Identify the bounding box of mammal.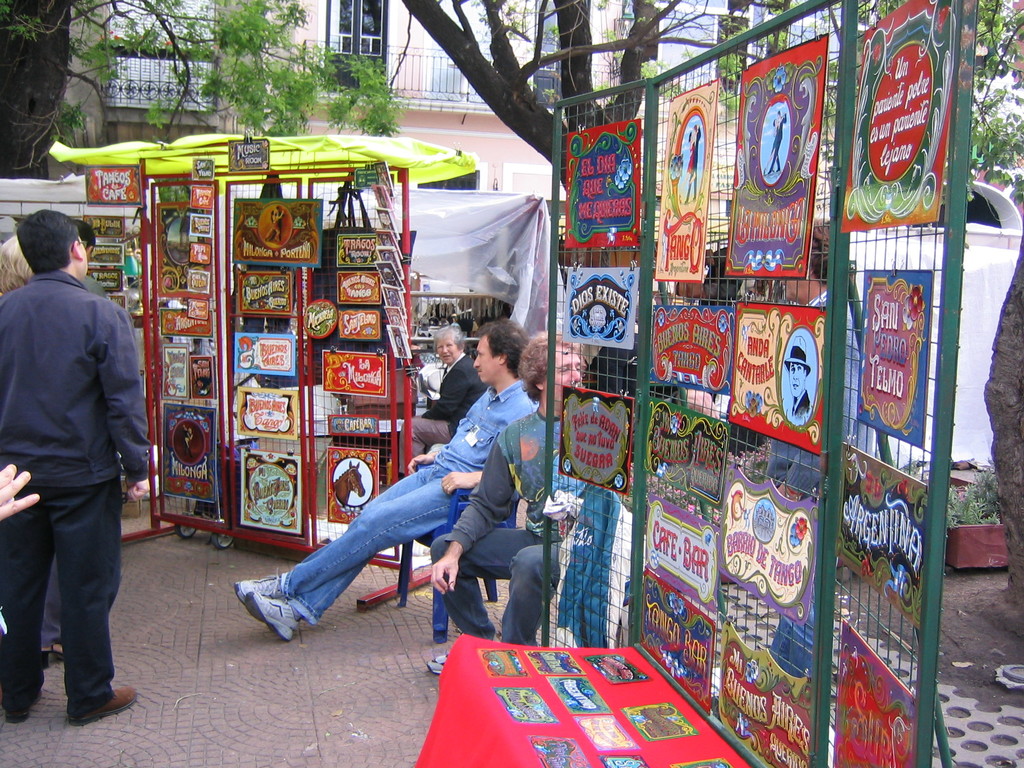
423/324/583/672.
